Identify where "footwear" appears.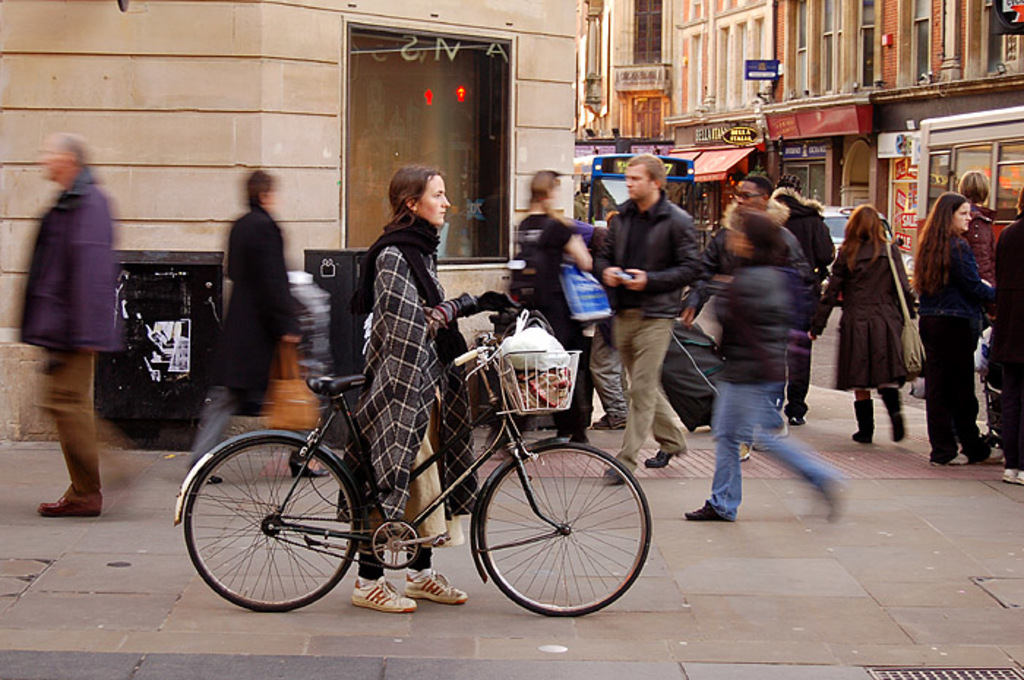
Appears at rect(535, 436, 563, 447).
